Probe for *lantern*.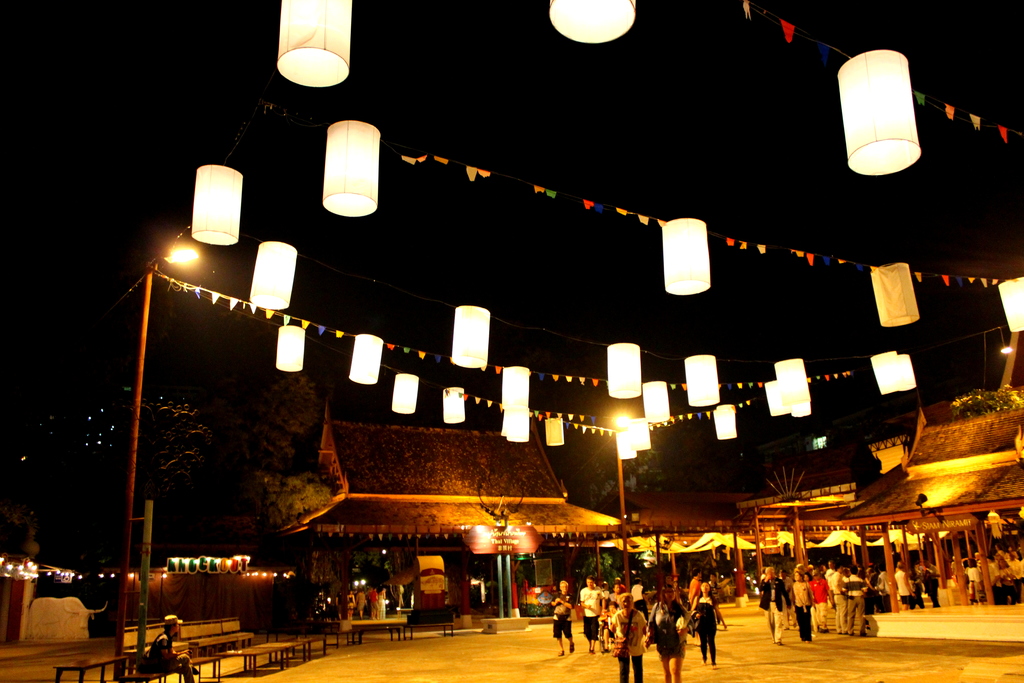
Probe result: x1=687, y1=356, x2=719, y2=404.
